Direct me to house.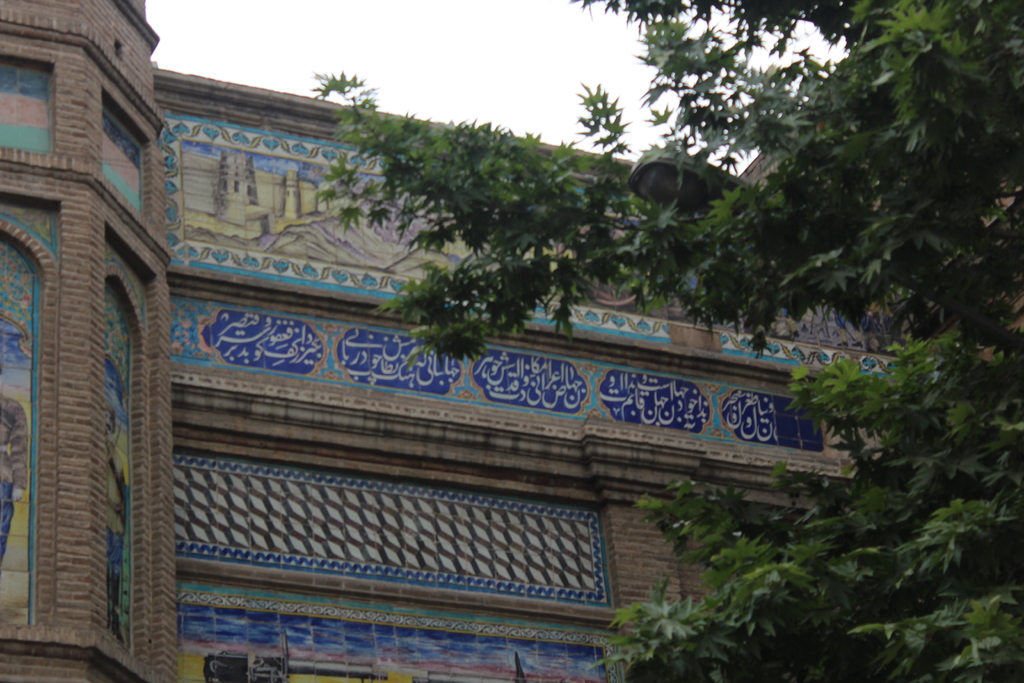
Direction: <box>0,0,1023,682</box>.
